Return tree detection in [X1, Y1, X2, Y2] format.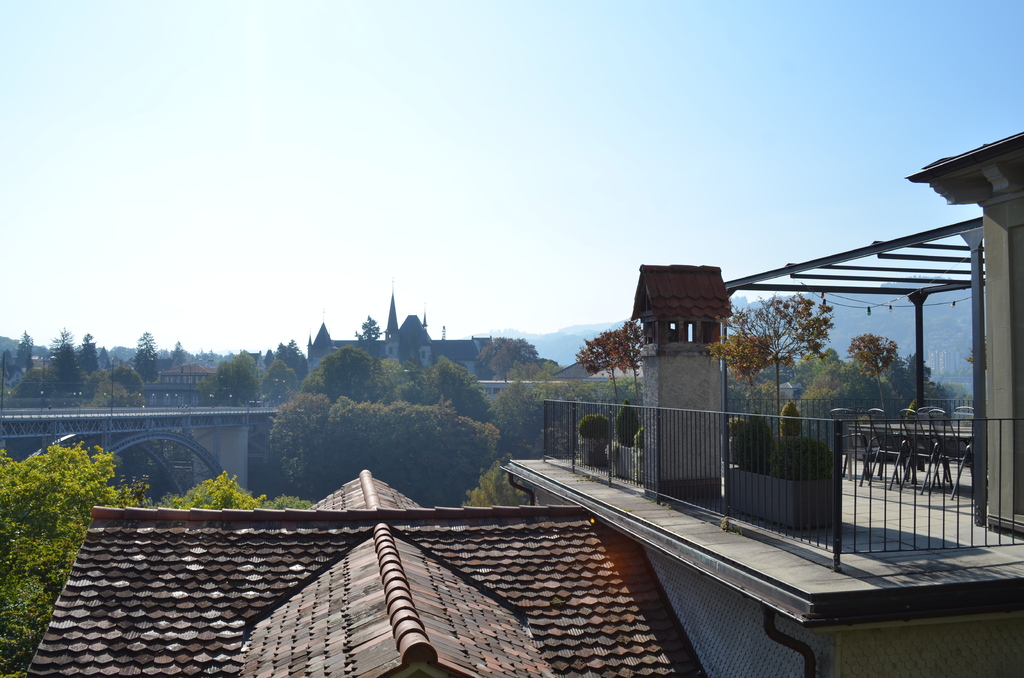
[480, 329, 540, 375].
